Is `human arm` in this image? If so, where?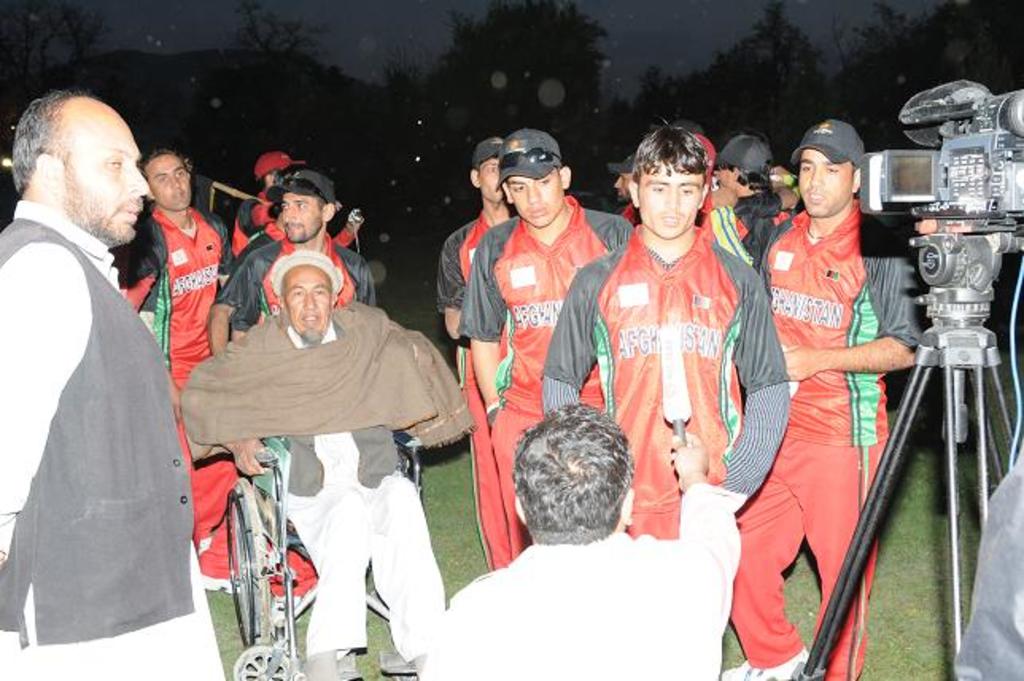
Yes, at locate(674, 425, 747, 614).
